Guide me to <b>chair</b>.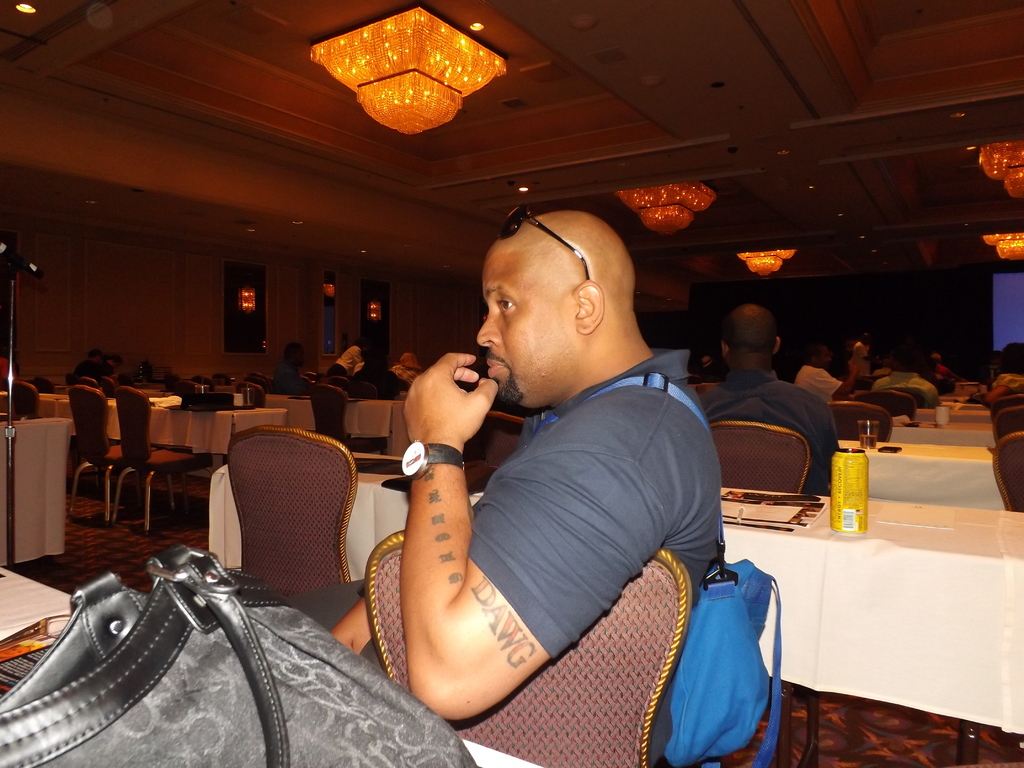
Guidance: (x1=708, y1=417, x2=810, y2=495).
